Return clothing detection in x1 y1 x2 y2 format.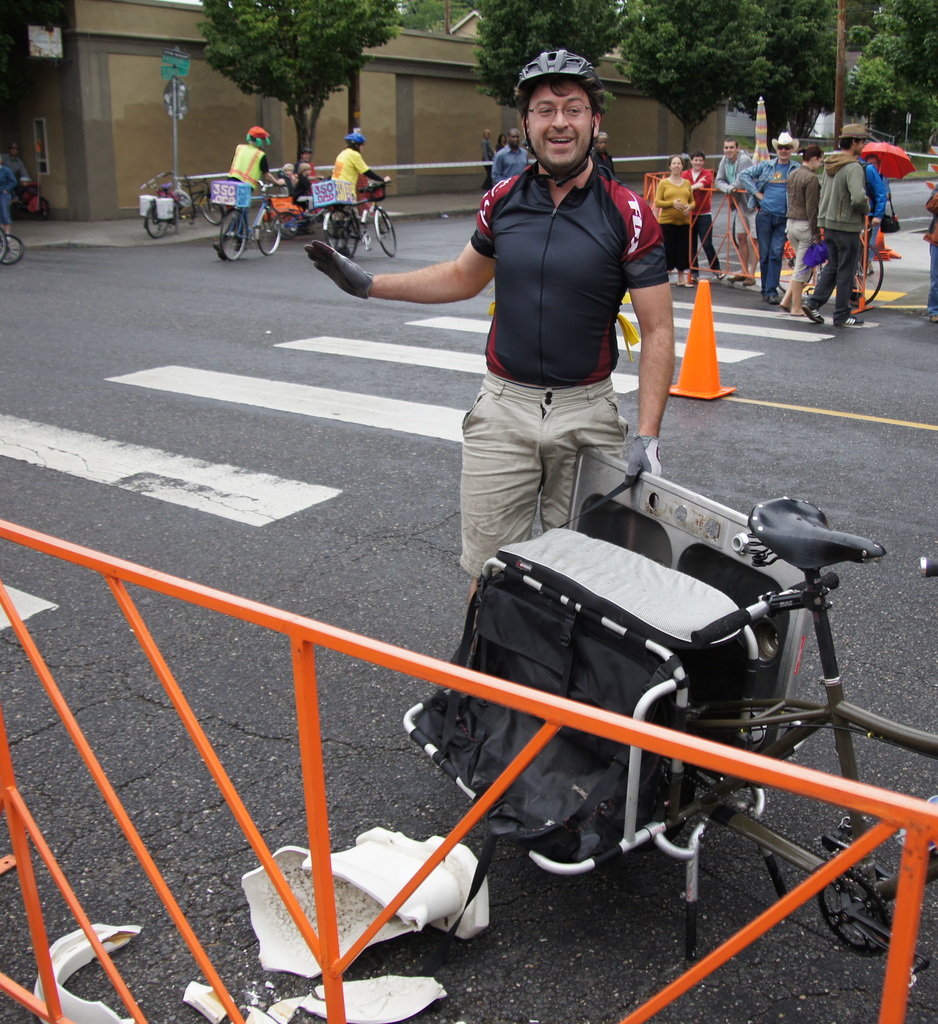
0 164 13 222.
